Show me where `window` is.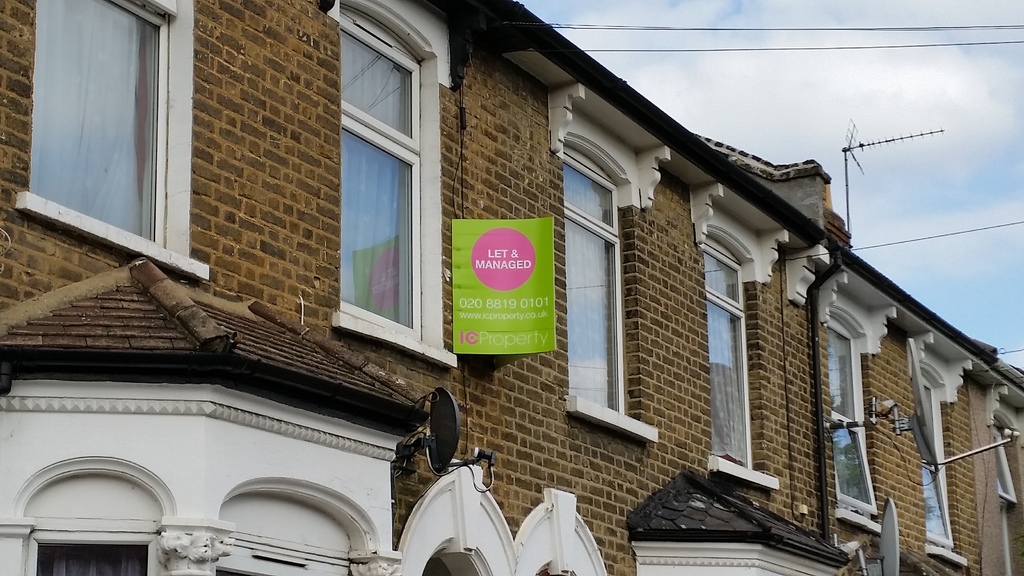
`window` is at 909, 337, 972, 569.
